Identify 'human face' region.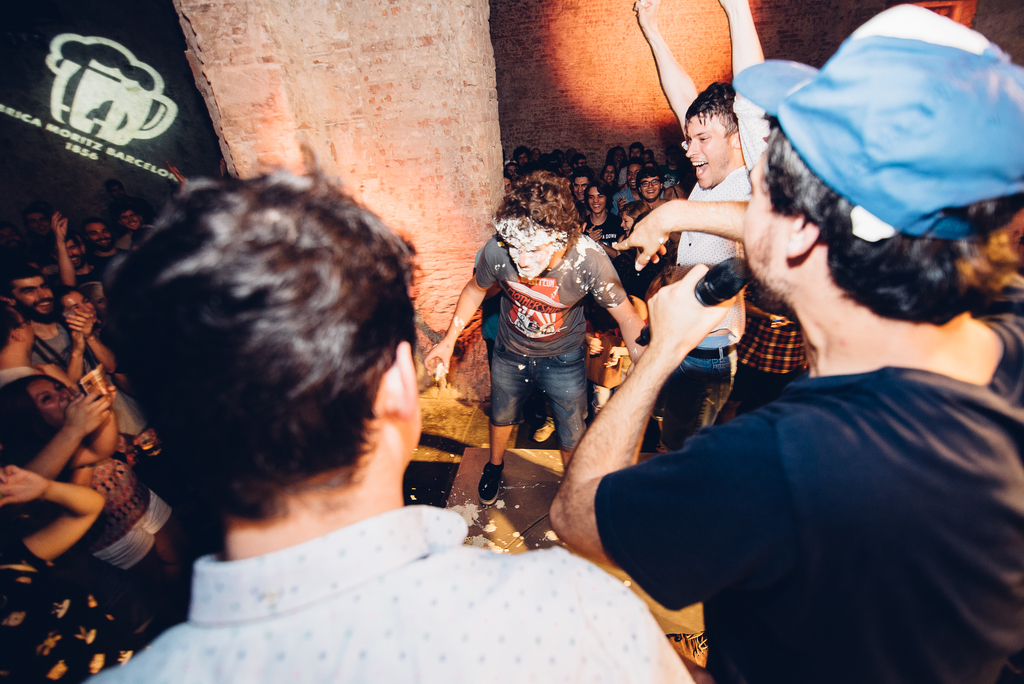
Region: region(619, 206, 635, 235).
